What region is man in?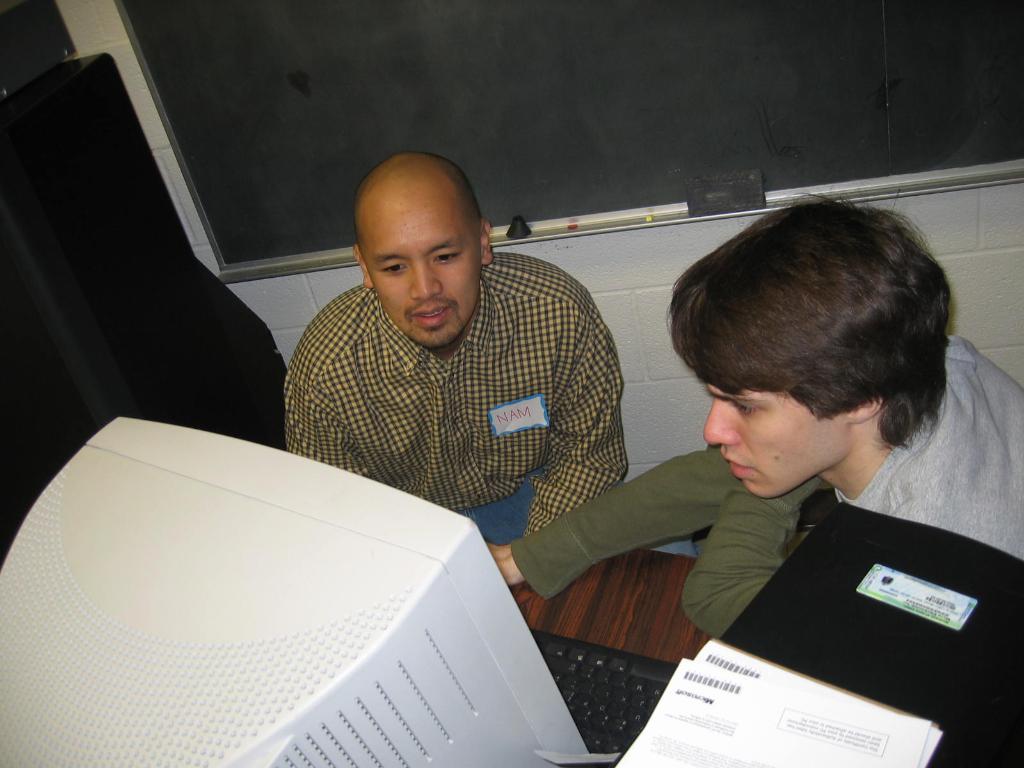
(x1=488, y1=193, x2=1023, y2=636).
